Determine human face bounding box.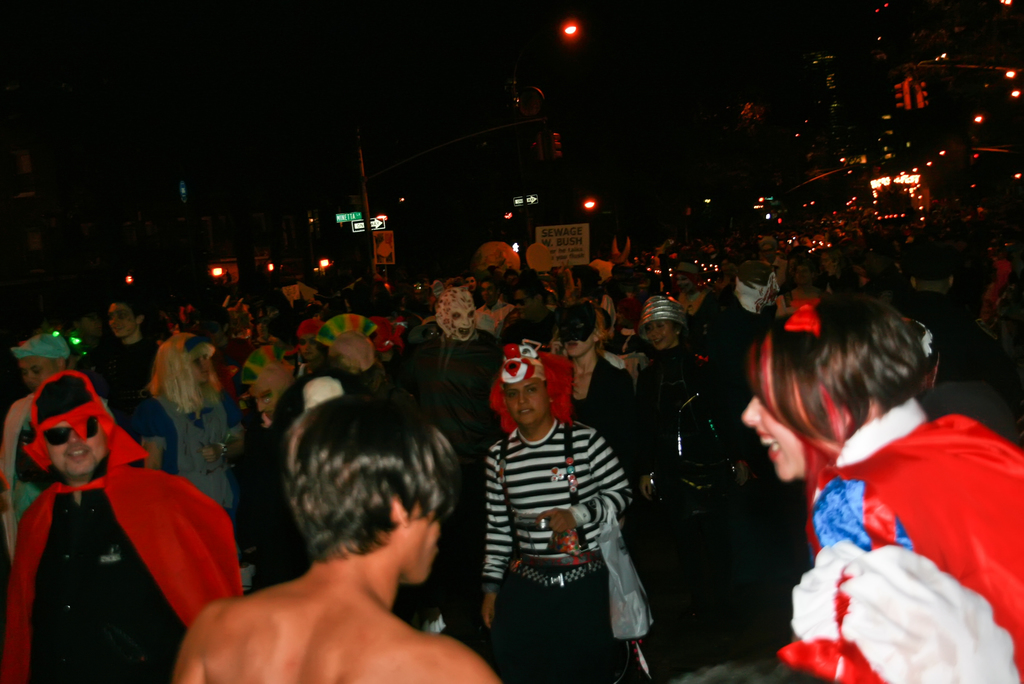
Determined: <bbox>758, 243, 776, 266</bbox>.
